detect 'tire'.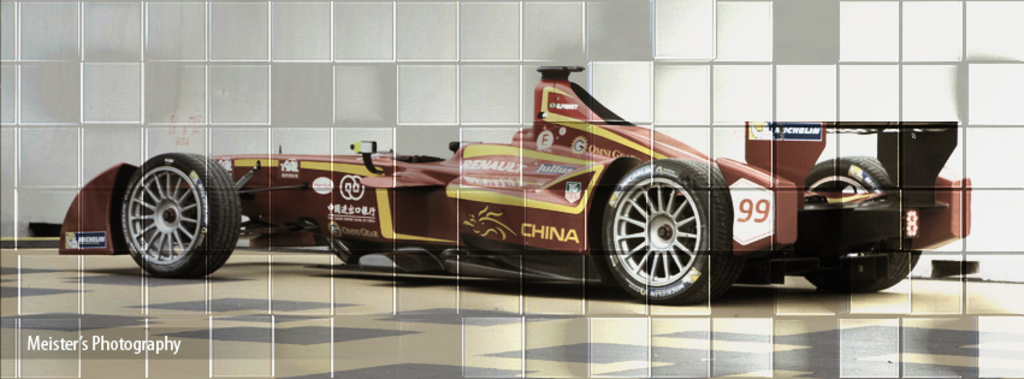
Detected at bbox=[793, 159, 922, 301].
